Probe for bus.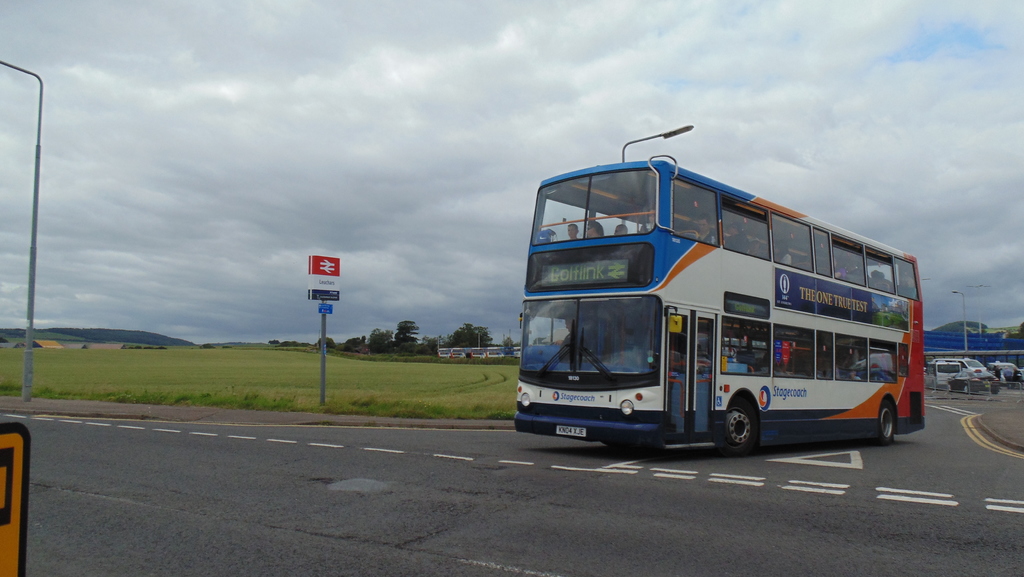
Probe result: [511,156,925,453].
